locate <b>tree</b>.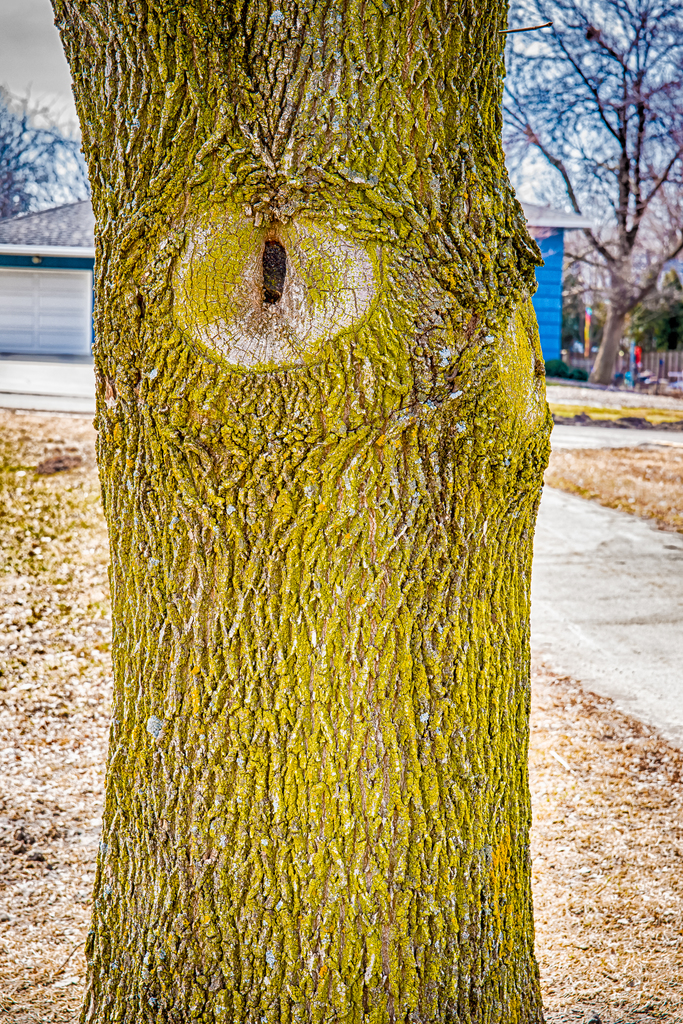
Bounding box: 461,0,682,390.
